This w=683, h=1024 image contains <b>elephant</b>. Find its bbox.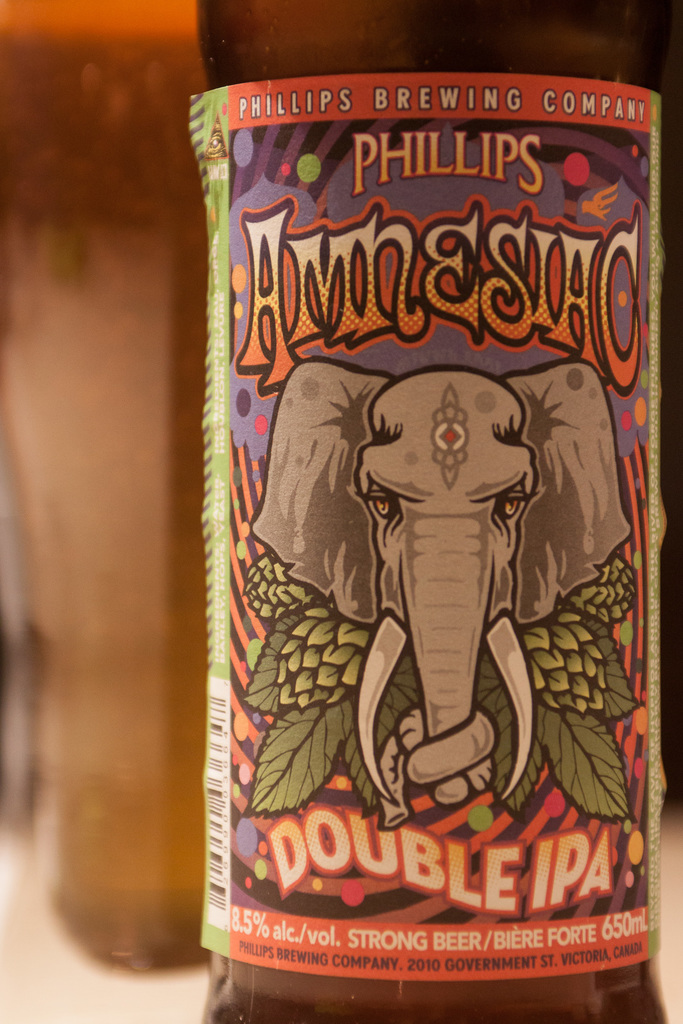
l=280, t=337, r=611, b=869.
